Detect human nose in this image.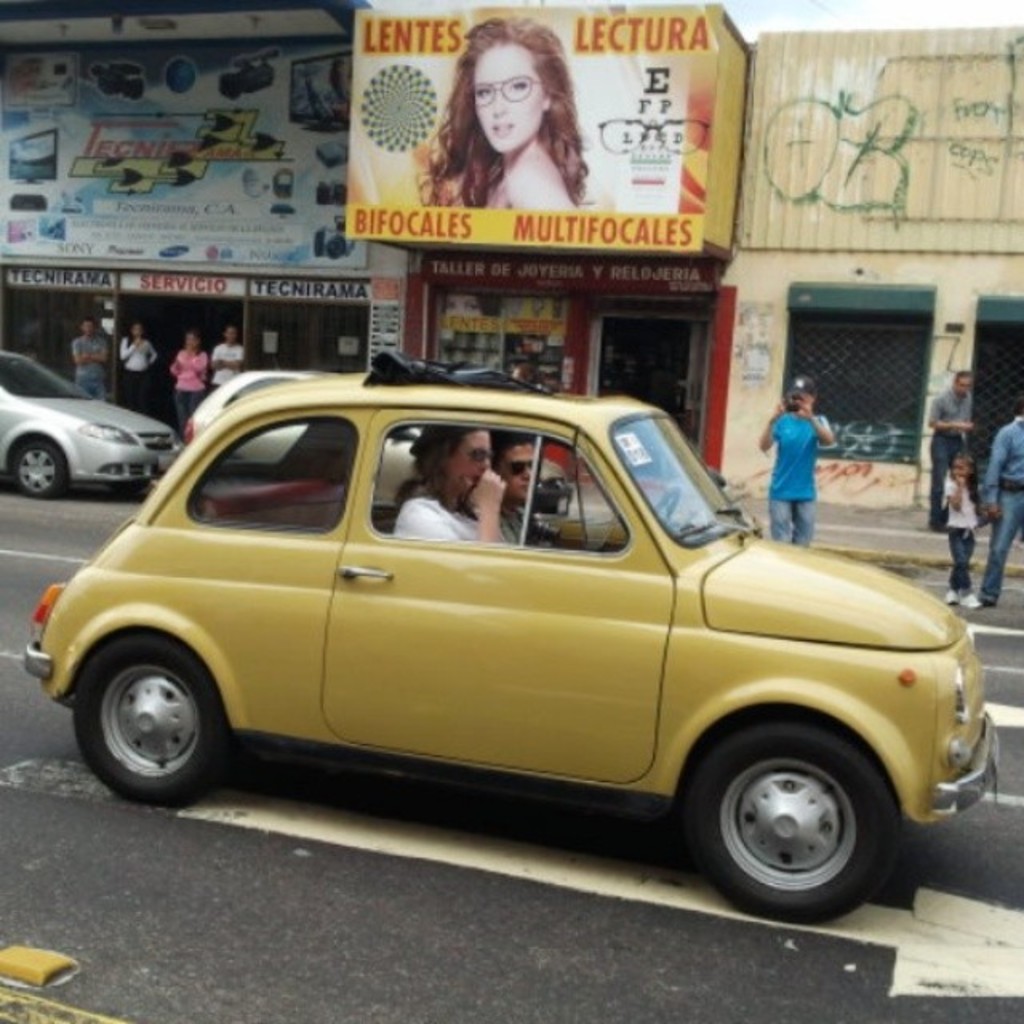
Detection: (left=490, top=90, right=509, bottom=123).
